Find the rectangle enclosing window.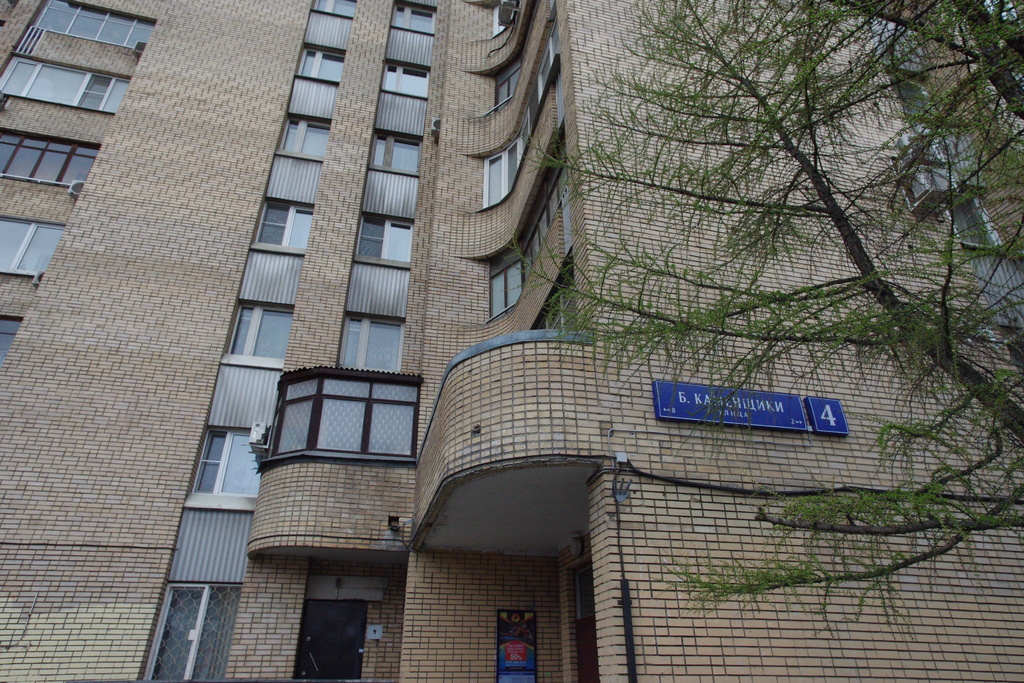
bbox=[275, 365, 424, 474].
